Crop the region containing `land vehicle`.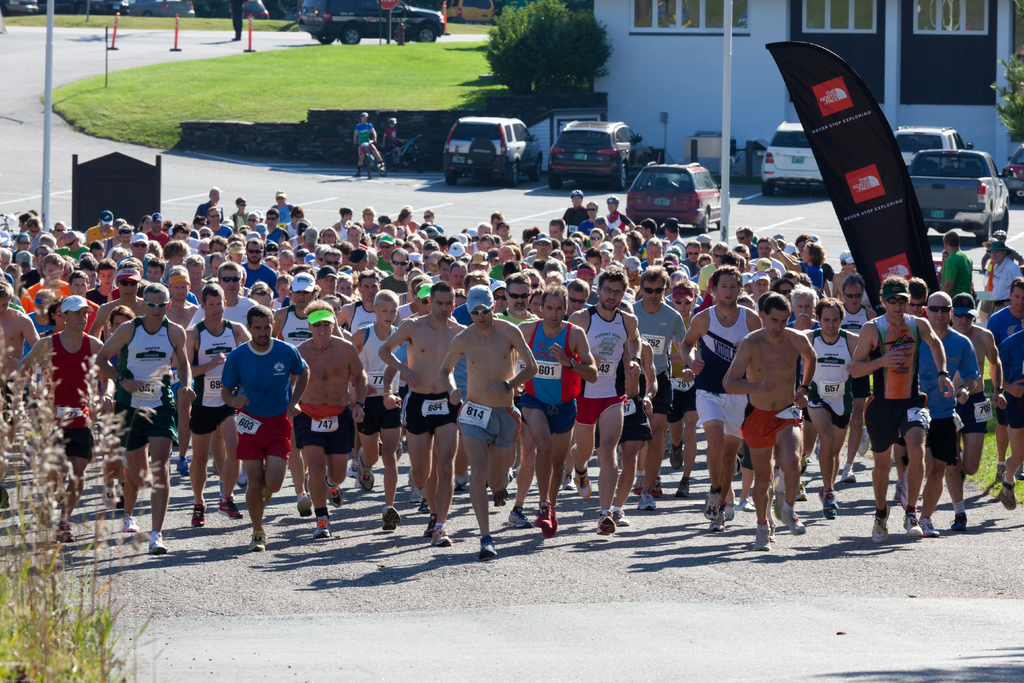
Crop region: l=305, t=0, r=445, b=45.
